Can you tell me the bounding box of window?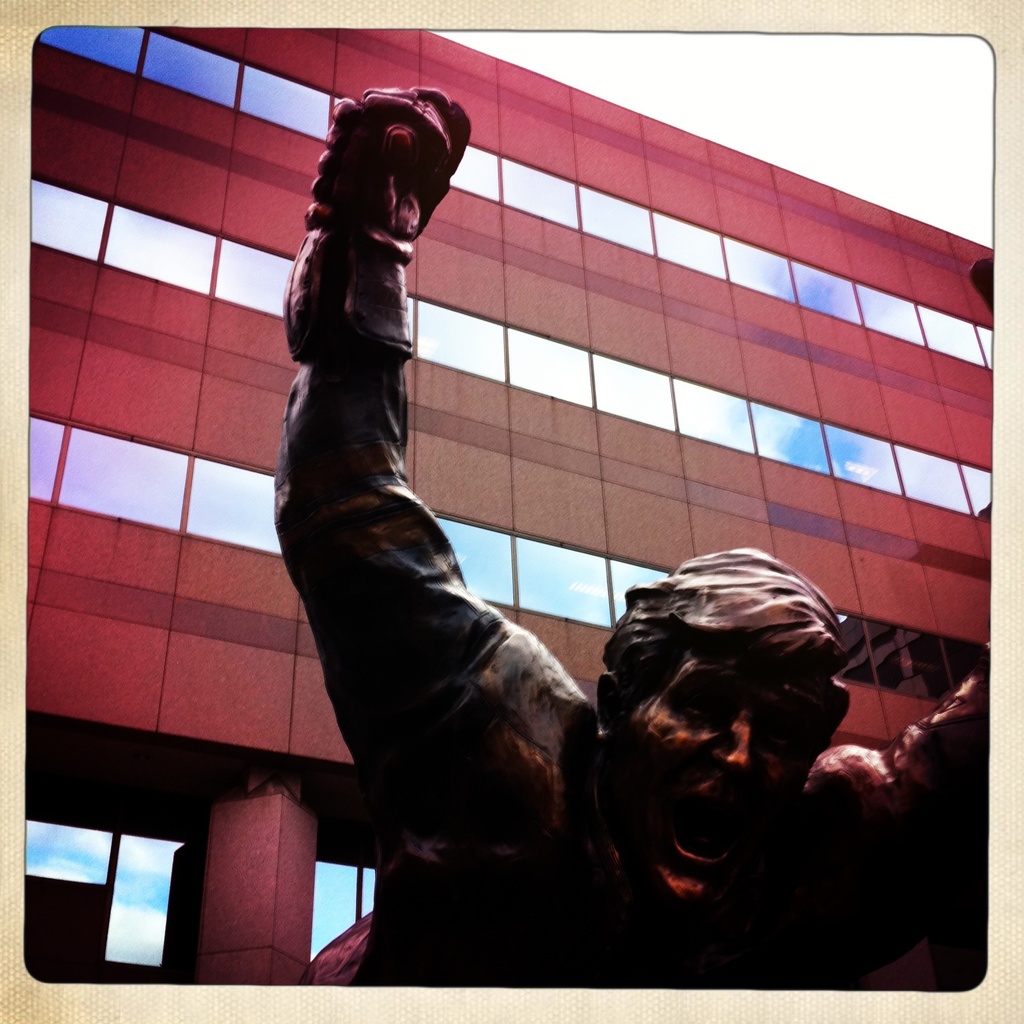
578 195 659 256.
